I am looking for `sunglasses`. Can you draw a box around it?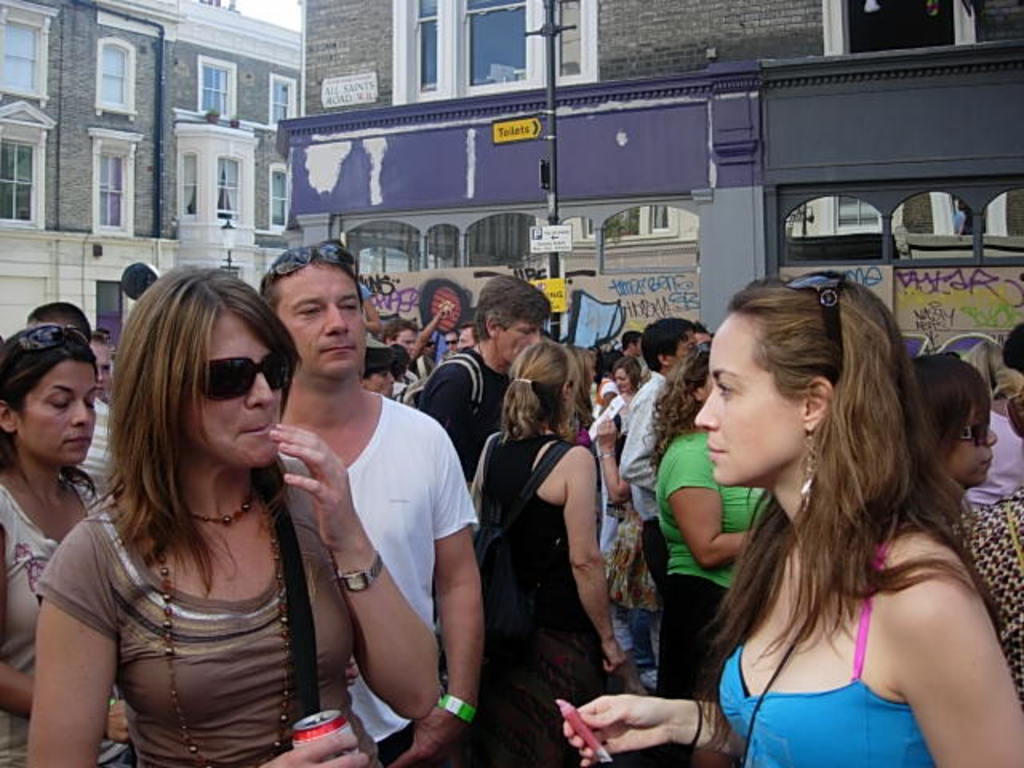
Sure, the bounding box is rect(786, 272, 842, 365).
